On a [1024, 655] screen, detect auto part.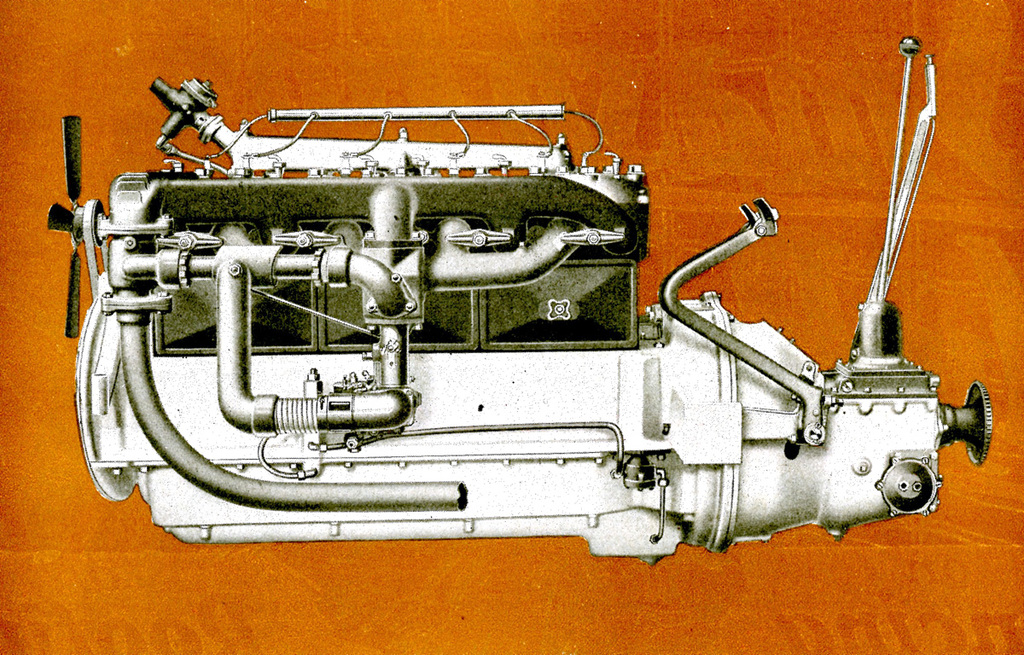
<region>47, 35, 992, 565</region>.
